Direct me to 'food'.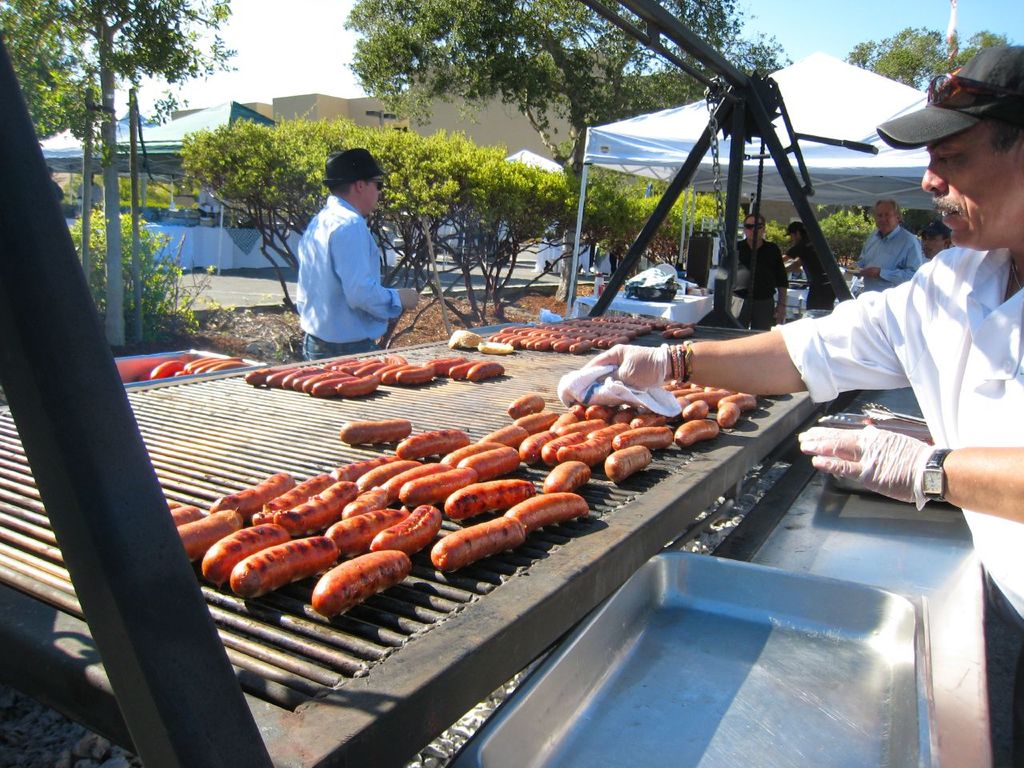
Direction: box(512, 410, 564, 434).
